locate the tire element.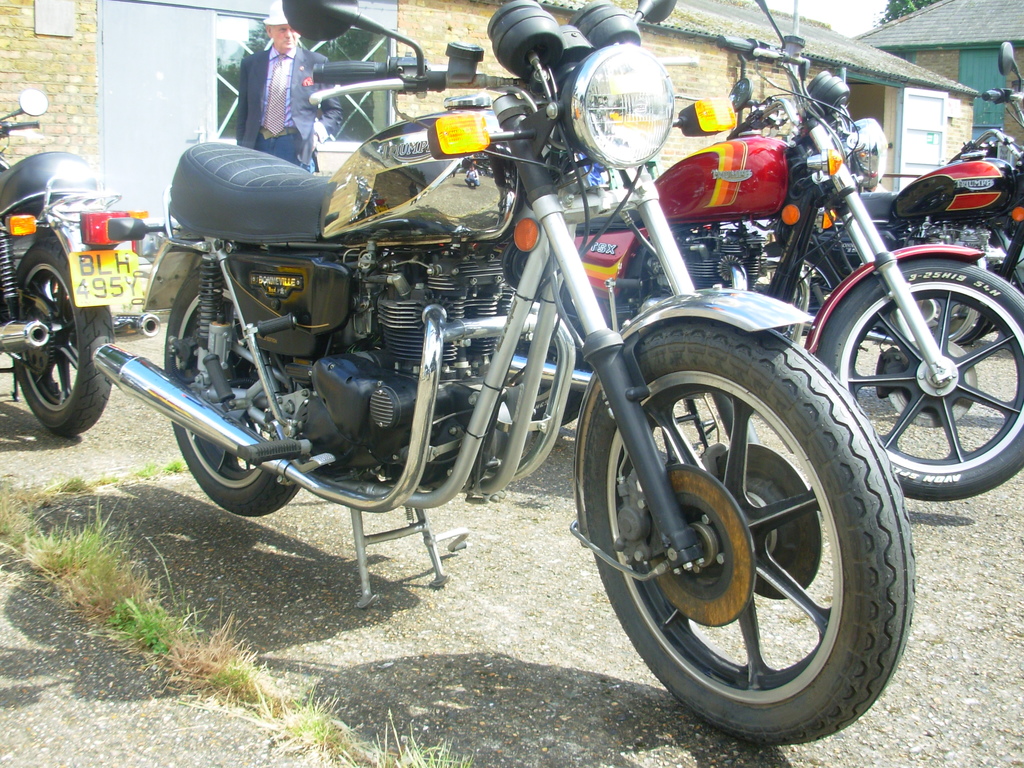
Element bbox: box=[591, 332, 905, 723].
